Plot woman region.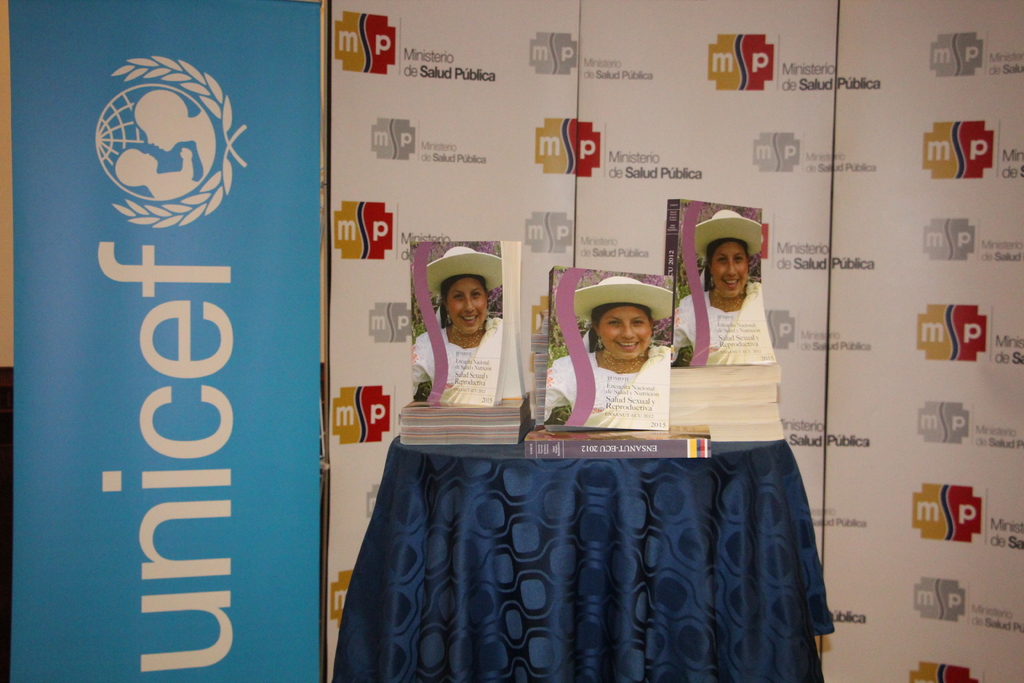
Plotted at bbox=[672, 209, 774, 364].
